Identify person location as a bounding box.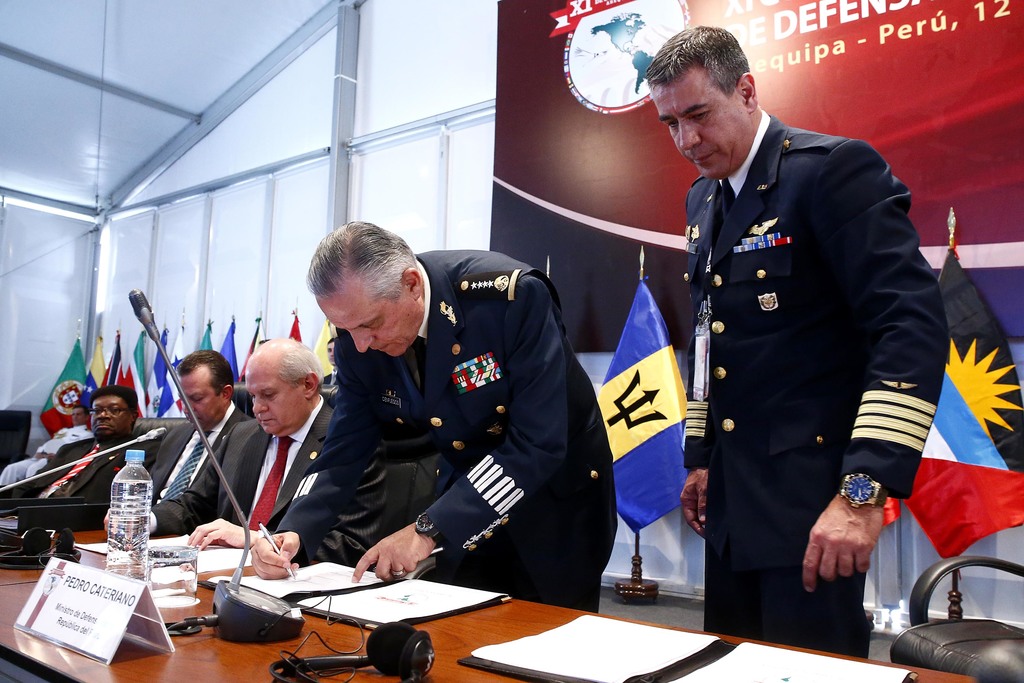
(152, 349, 248, 498).
